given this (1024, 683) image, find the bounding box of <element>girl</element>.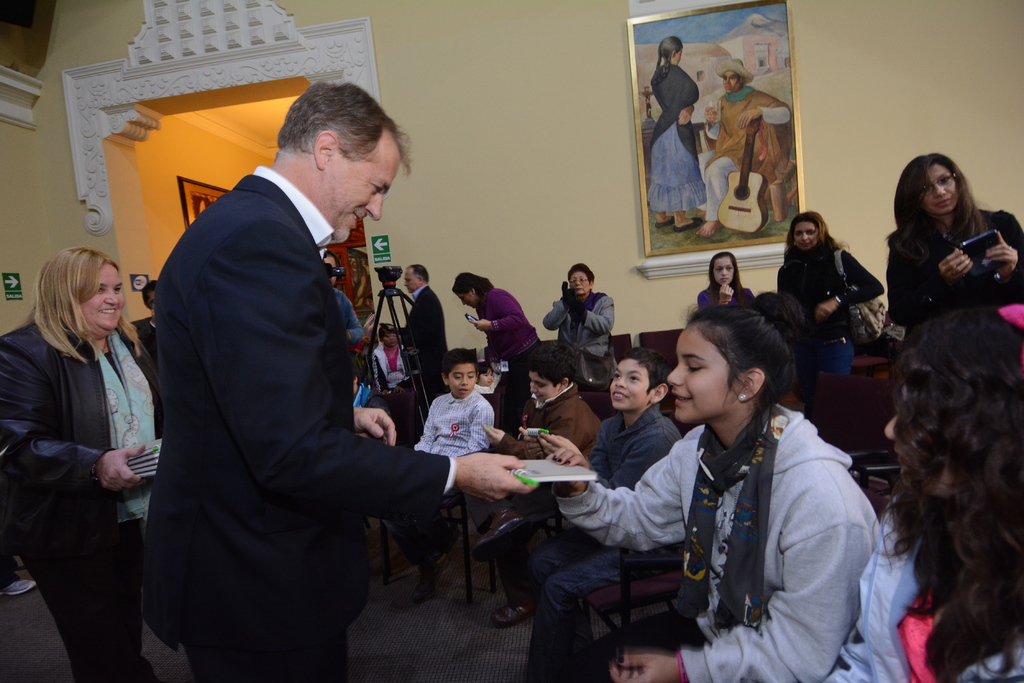
pyautogui.locateOnScreen(696, 245, 758, 317).
